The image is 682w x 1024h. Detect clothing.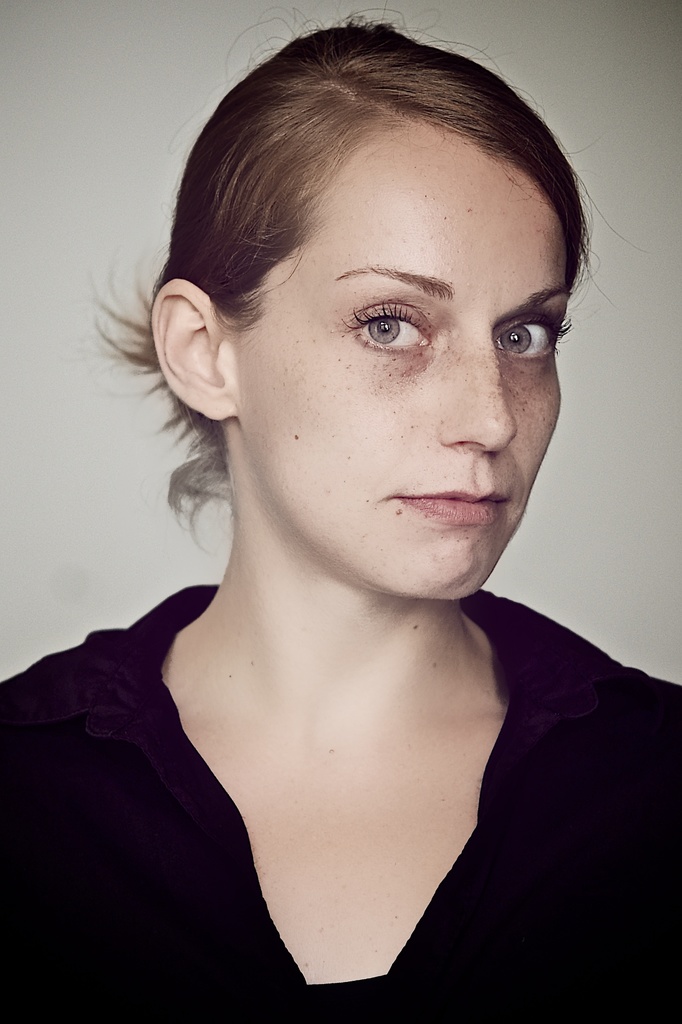
Detection: bbox(0, 579, 681, 1021).
